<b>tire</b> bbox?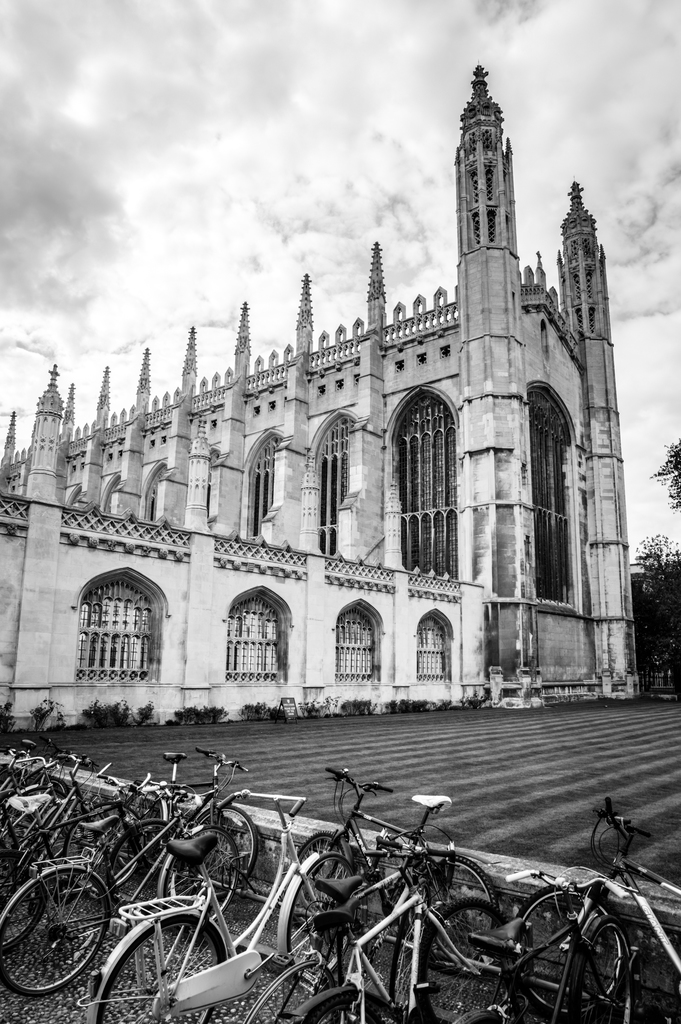
l=510, t=879, r=627, b=1021
